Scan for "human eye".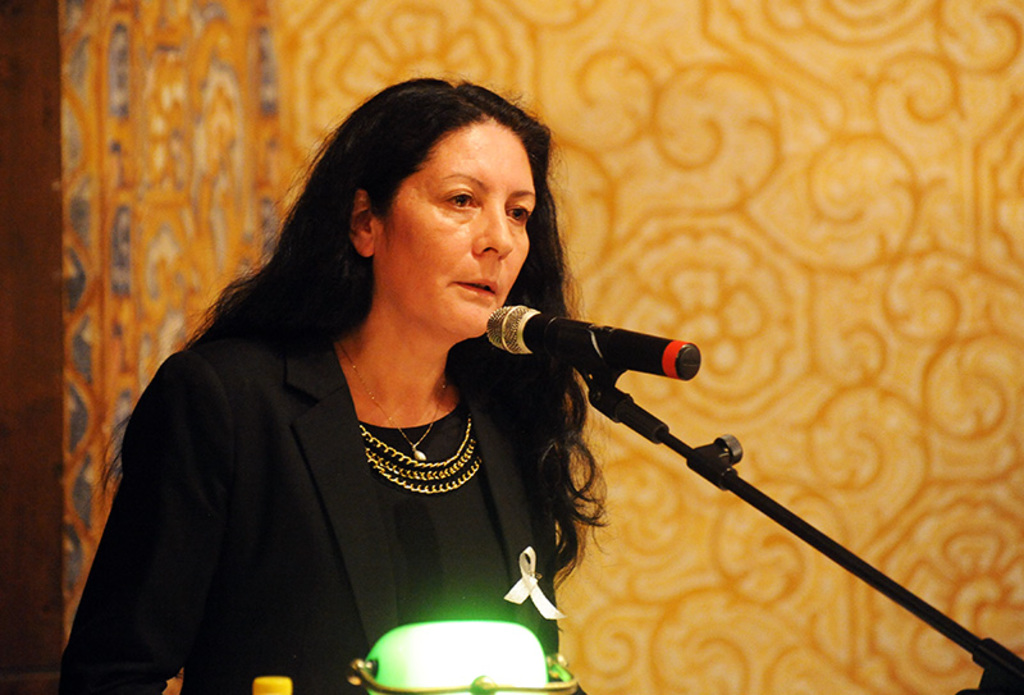
Scan result: region(440, 183, 475, 211).
